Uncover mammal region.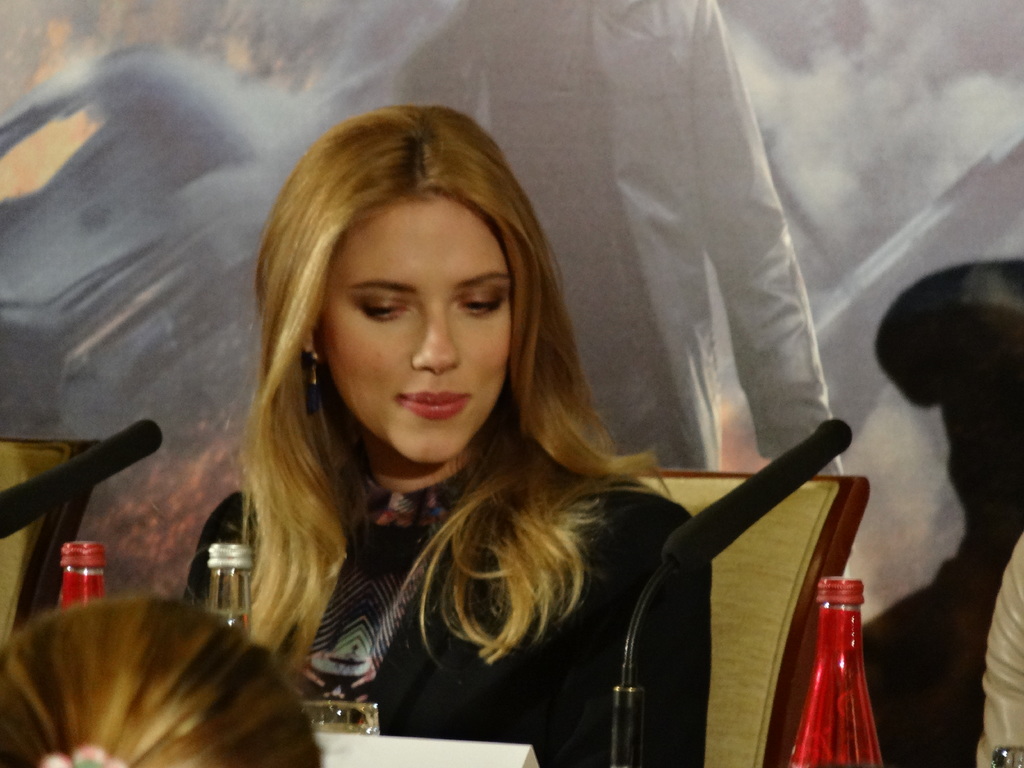
Uncovered: (0, 586, 325, 767).
